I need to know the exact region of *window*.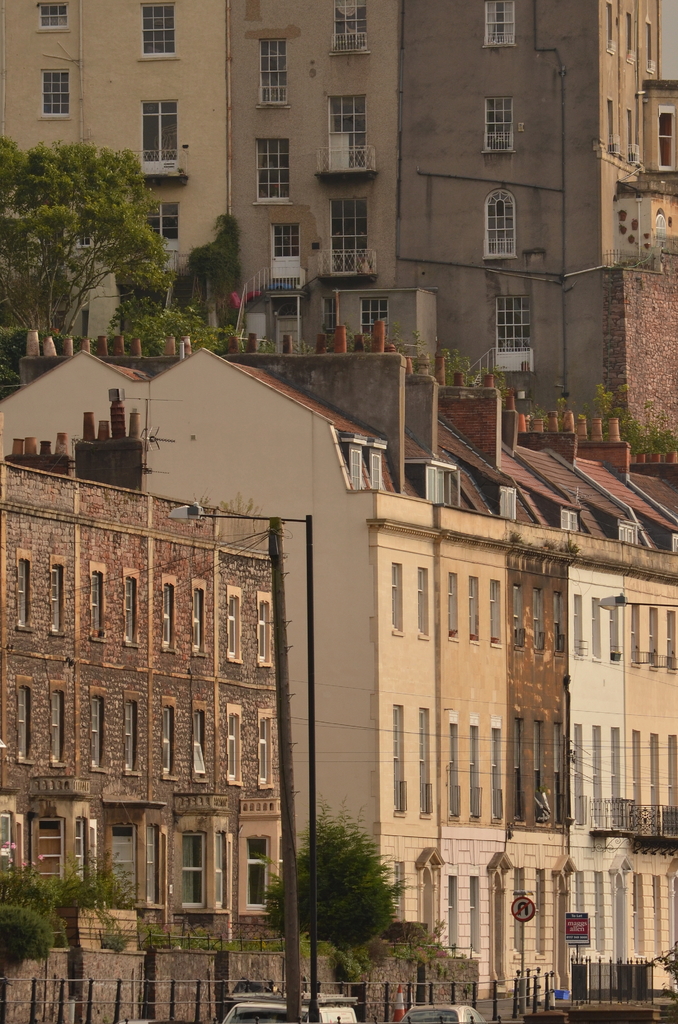
Region: x1=256 y1=707 x2=280 y2=788.
